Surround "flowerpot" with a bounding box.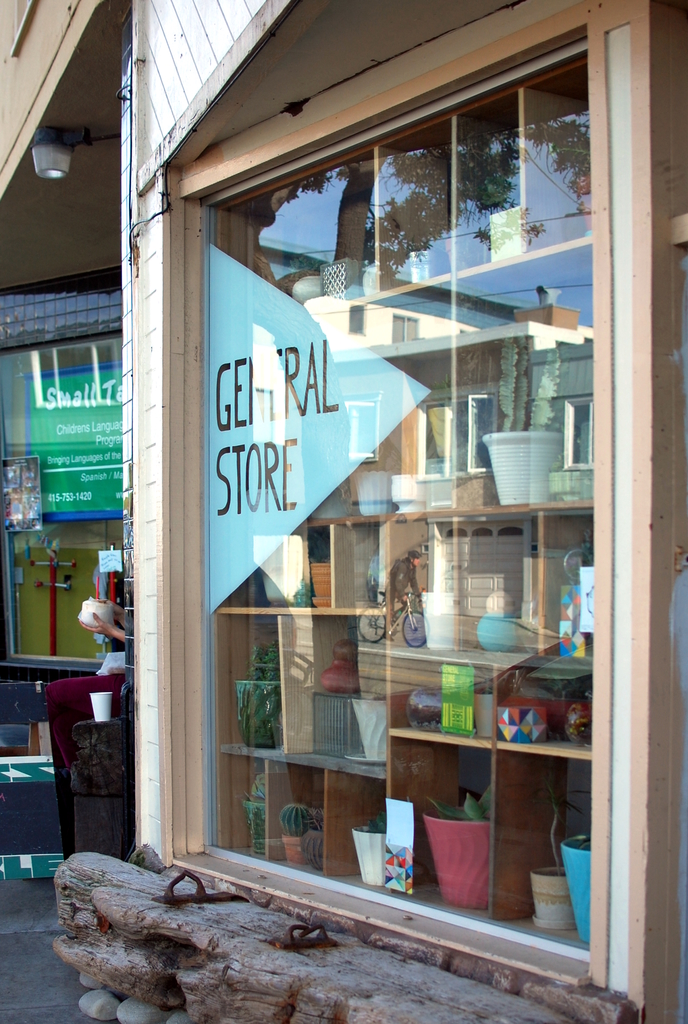
l=350, t=821, r=388, b=889.
